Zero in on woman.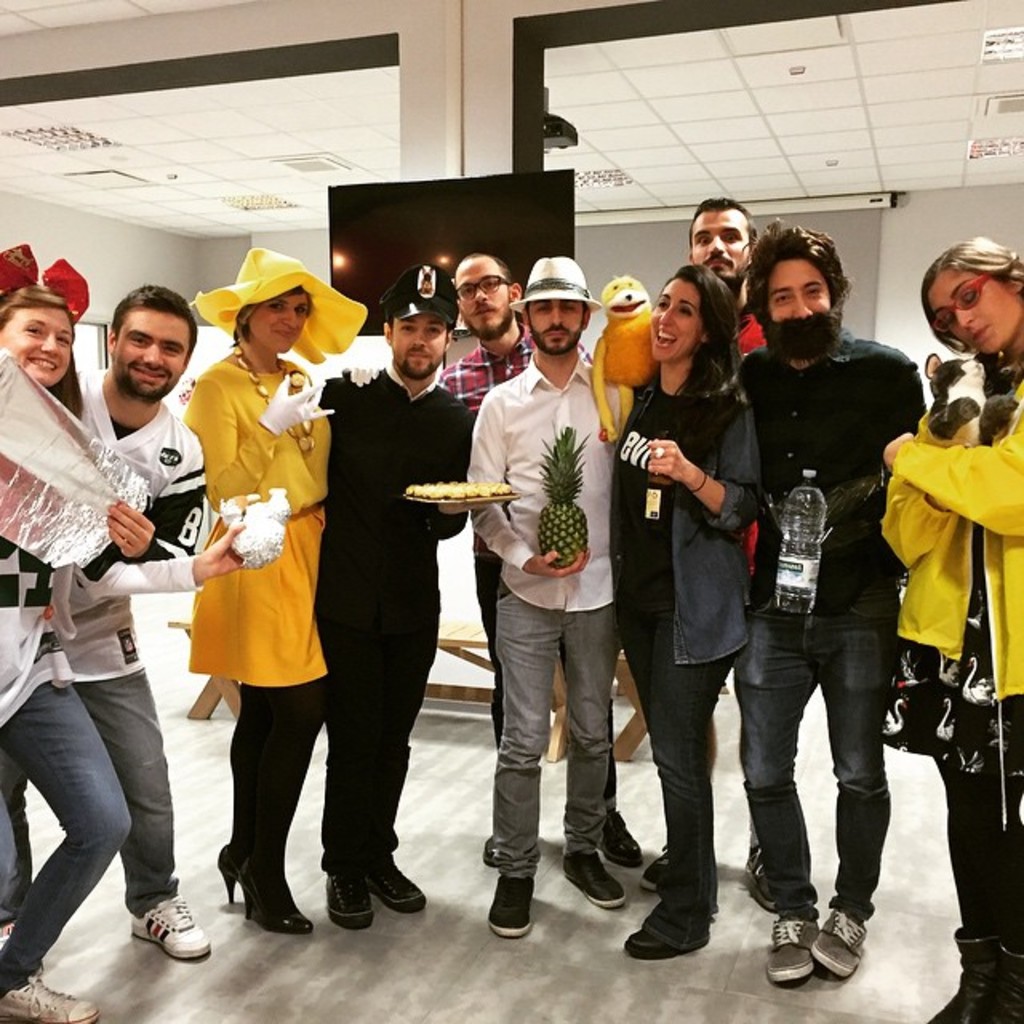
Zeroed in: x1=0 y1=280 x2=208 y2=960.
